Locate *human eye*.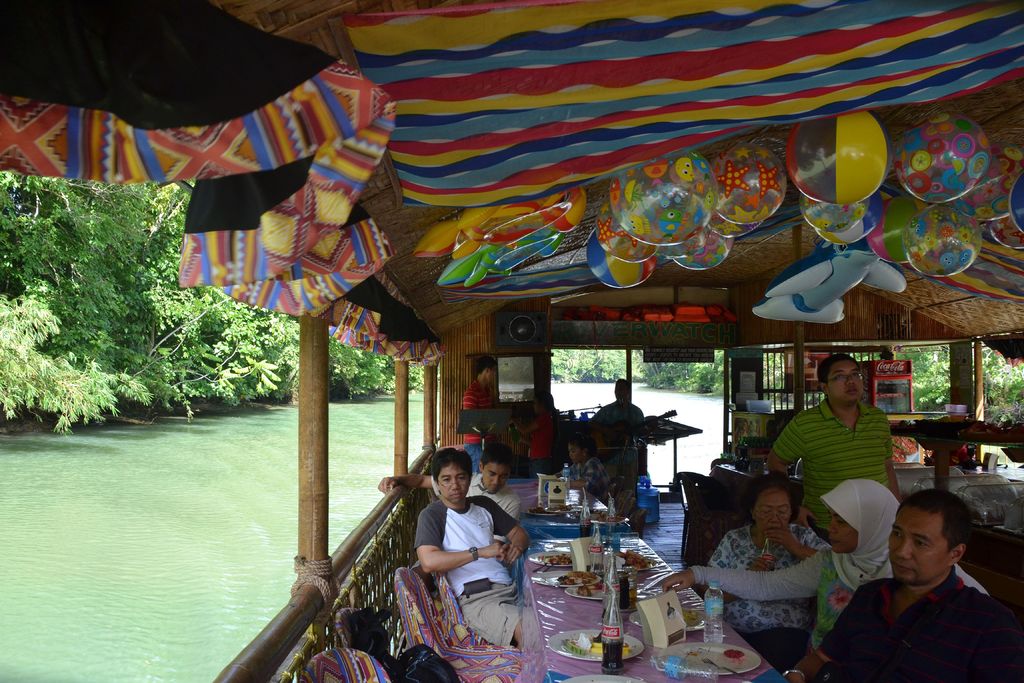
Bounding box: 913, 537, 934, 551.
